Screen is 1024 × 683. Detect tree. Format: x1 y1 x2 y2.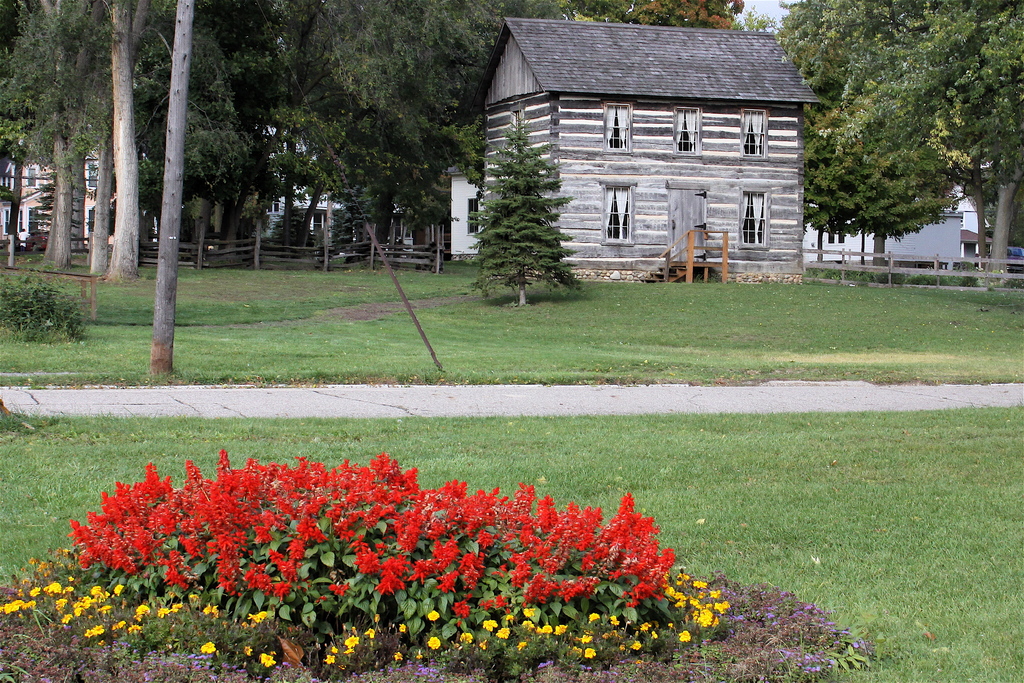
477 100 584 301.
